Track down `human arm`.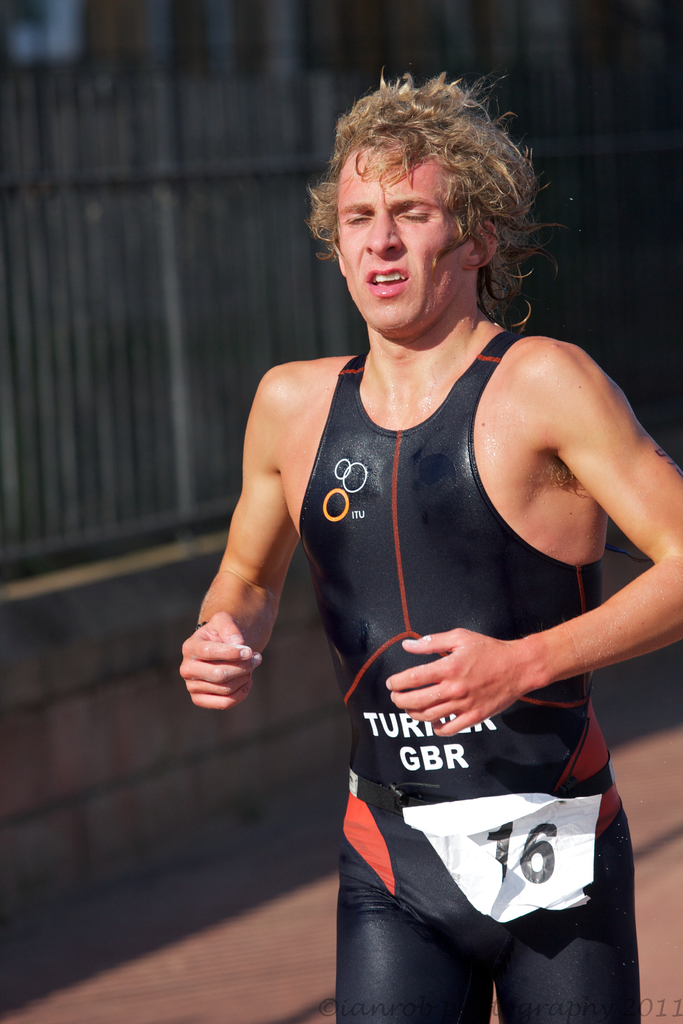
Tracked to pyautogui.locateOnScreen(189, 386, 311, 715).
